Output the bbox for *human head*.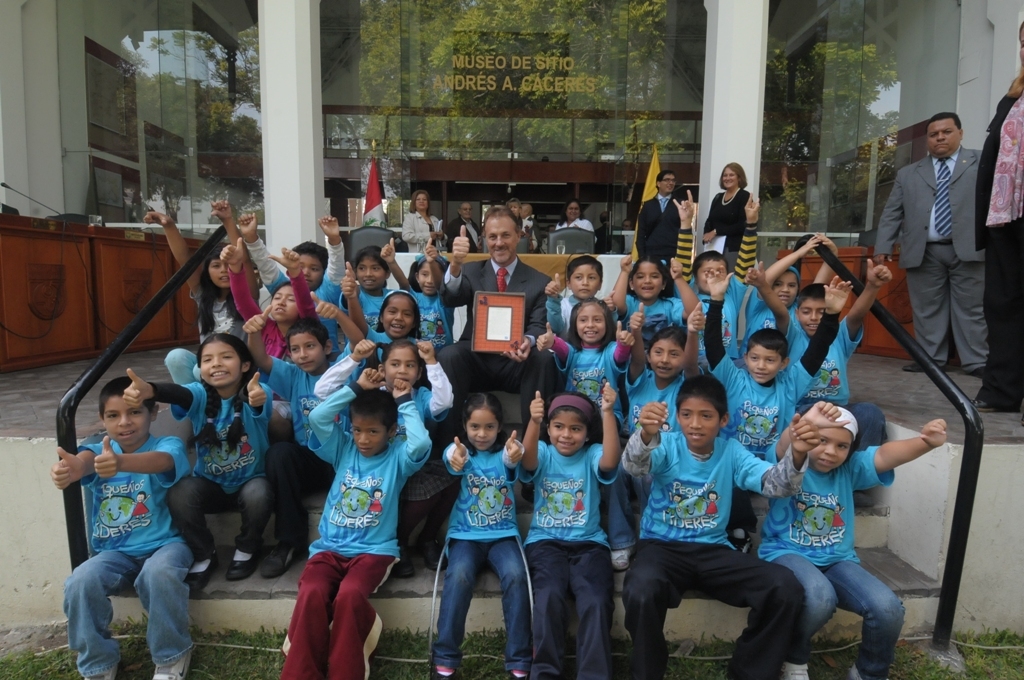
bbox=(205, 244, 232, 291).
